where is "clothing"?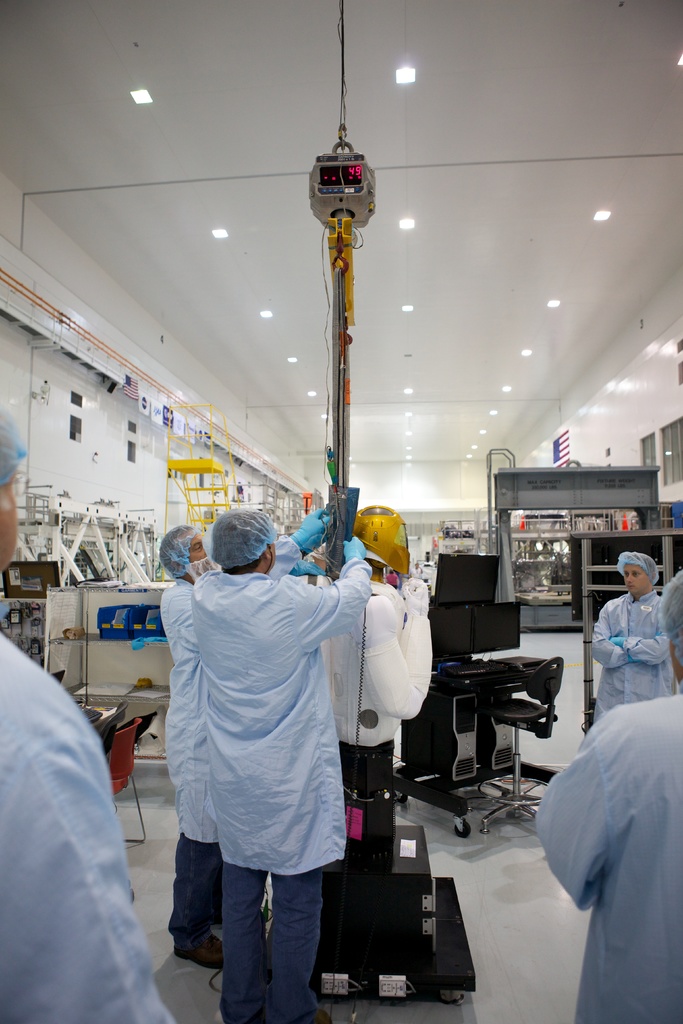
x1=539, y1=685, x2=682, y2=1021.
